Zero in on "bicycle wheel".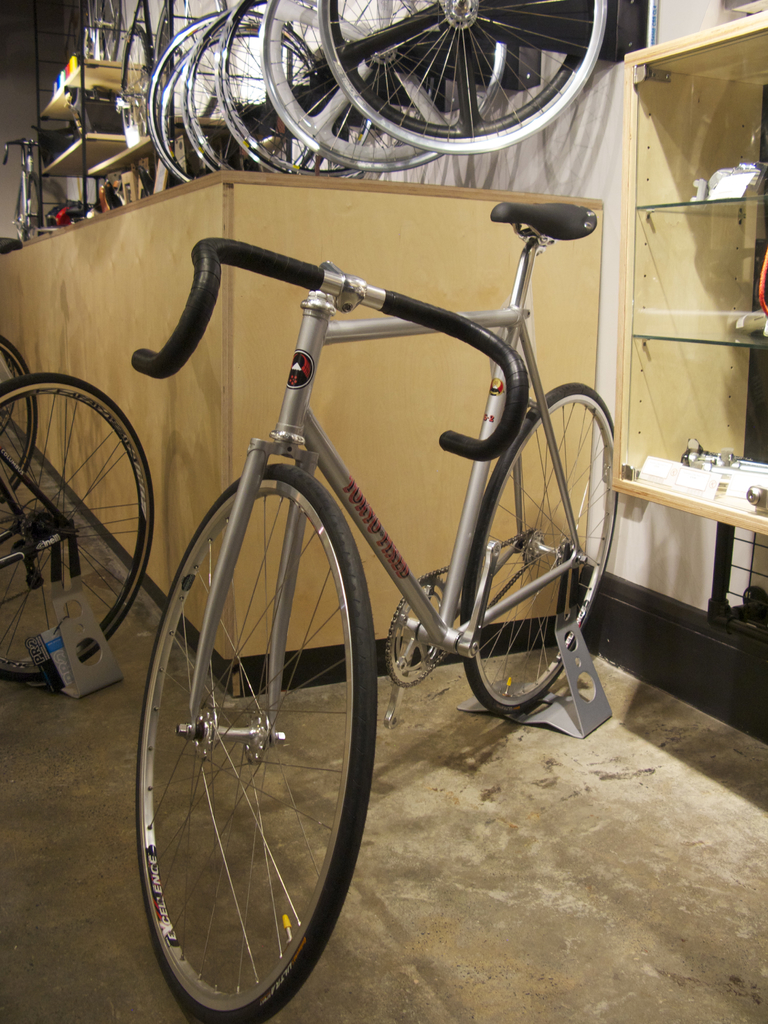
Zeroed in: 152 0 227 120.
